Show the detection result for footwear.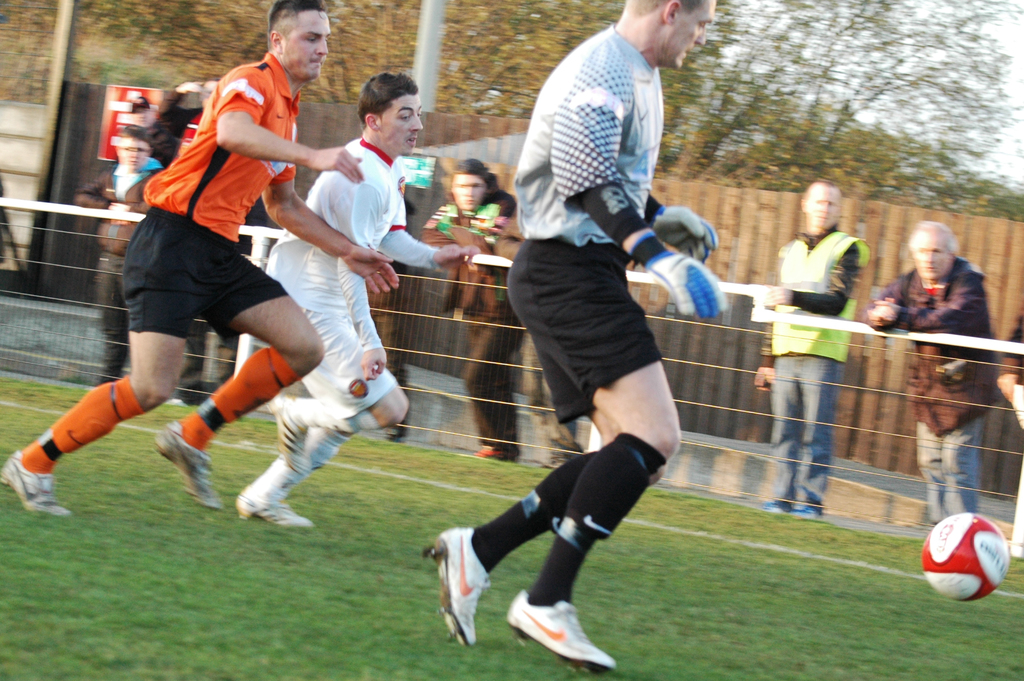
left=469, top=447, right=523, bottom=464.
